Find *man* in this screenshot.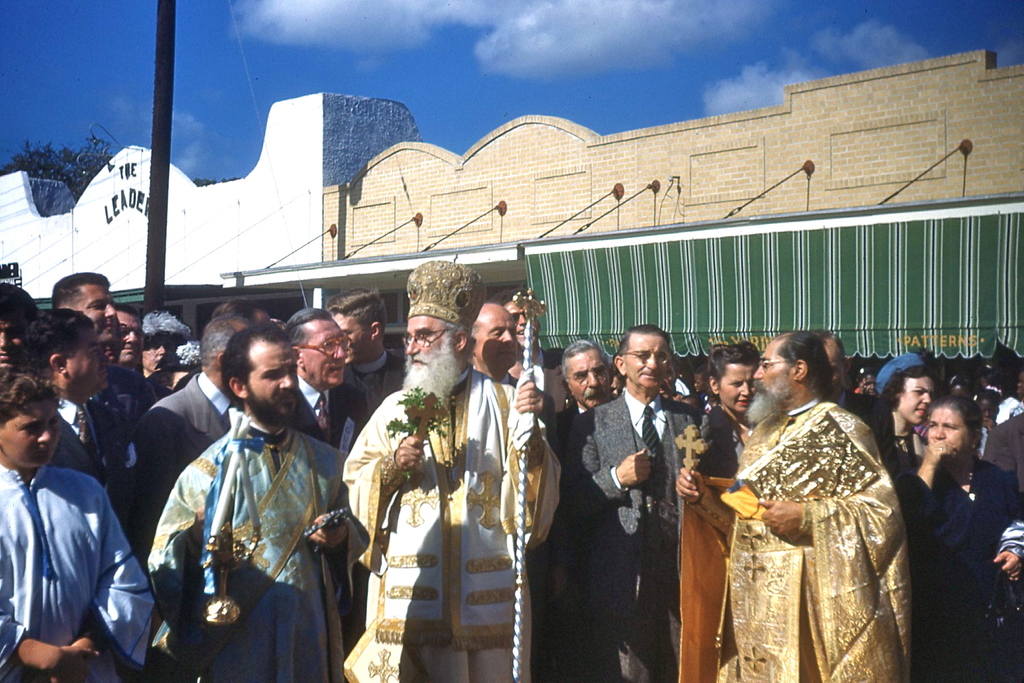
The bounding box for *man* is [x1=147, y1=320, x2=351, y2=682].
